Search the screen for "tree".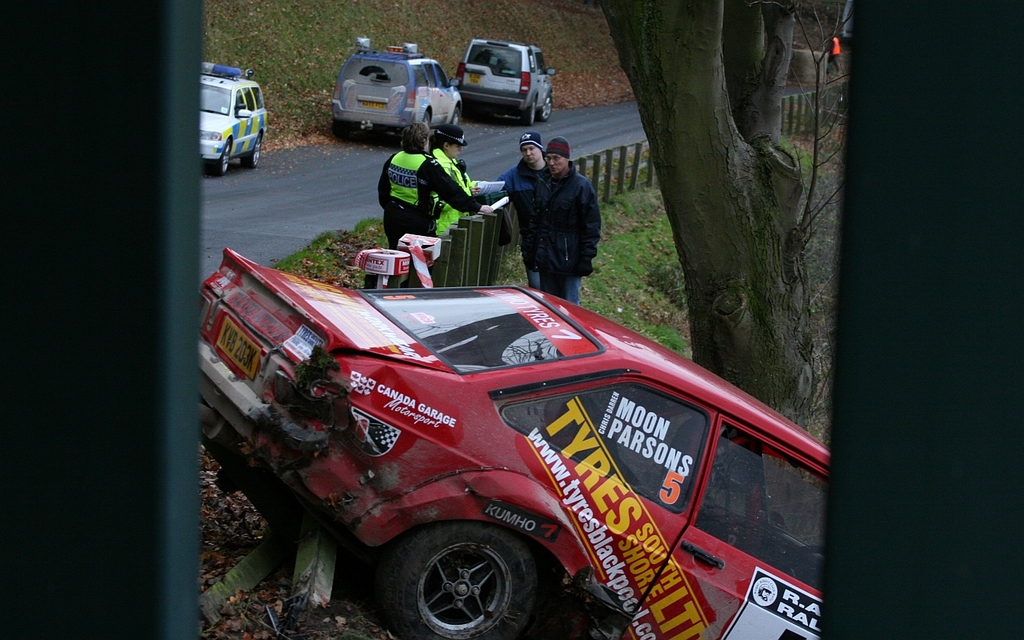
Found at [x1=565, y1=7, x2=859, y2=340].
